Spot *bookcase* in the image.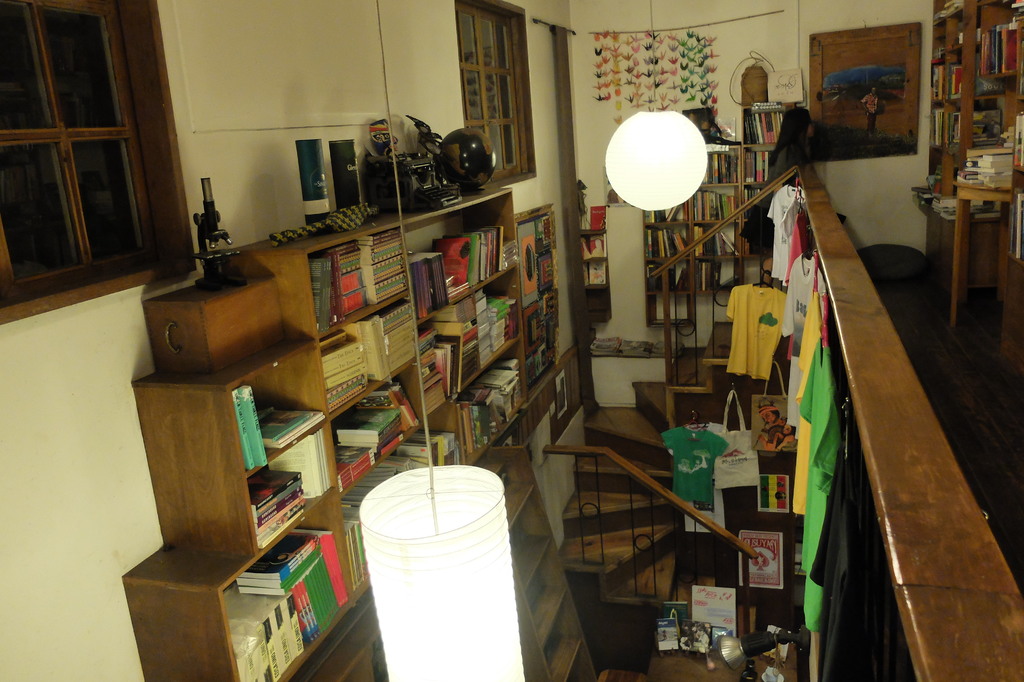
*bookcase* found at <bbox>641, 94, 803, 328</bbox>.
